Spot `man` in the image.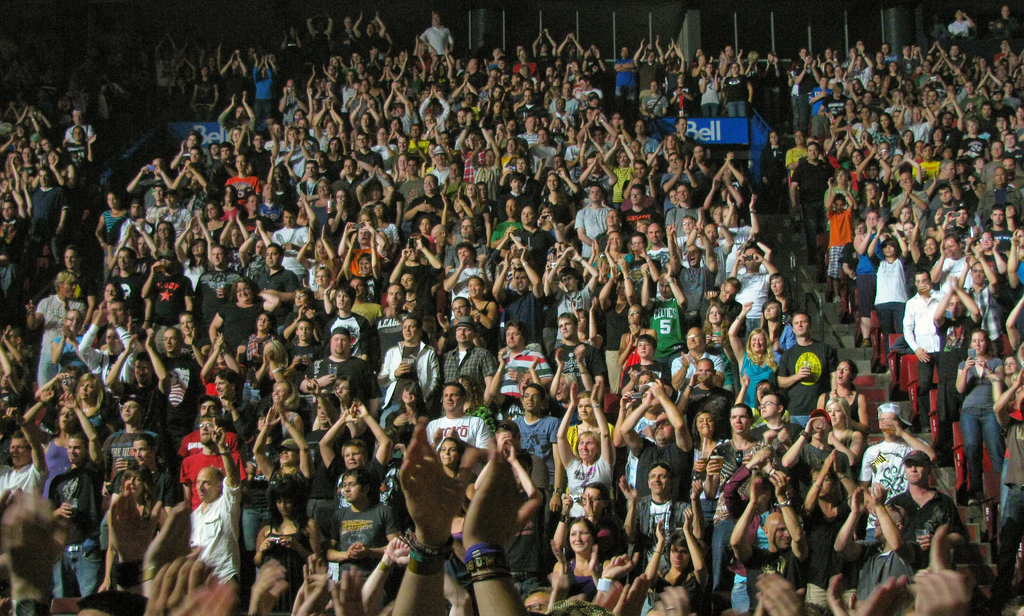
`man` found at box(504, 158, 535, 190).
